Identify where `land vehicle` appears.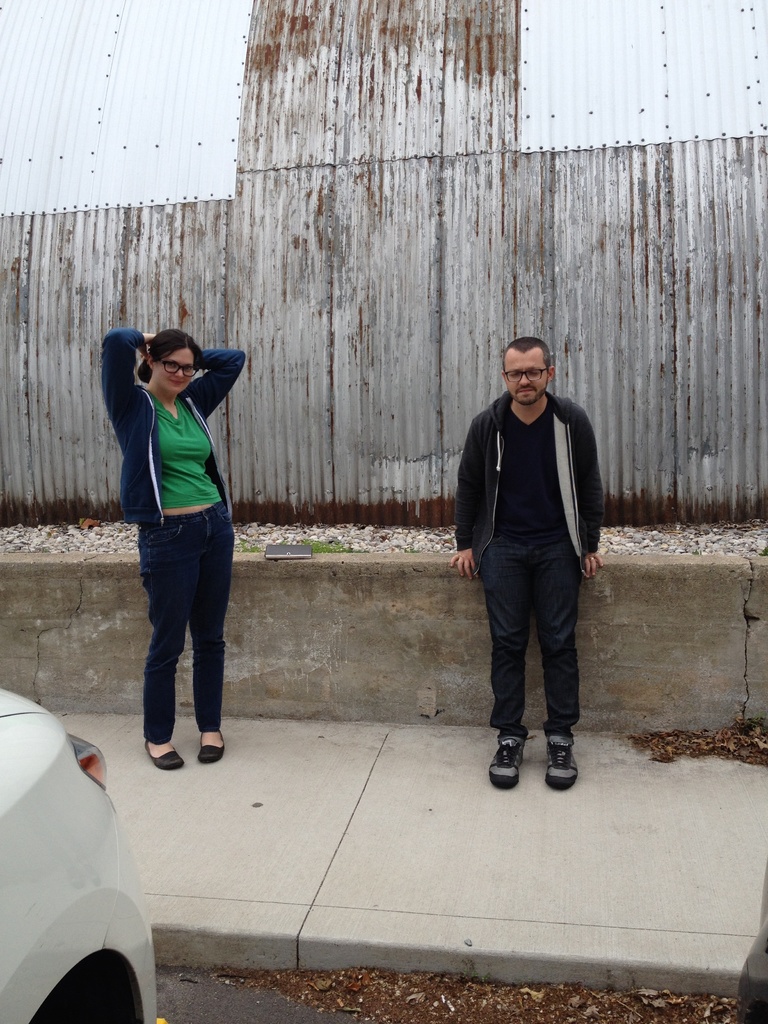
Appears at locate(20, 723, 173, 1023).
